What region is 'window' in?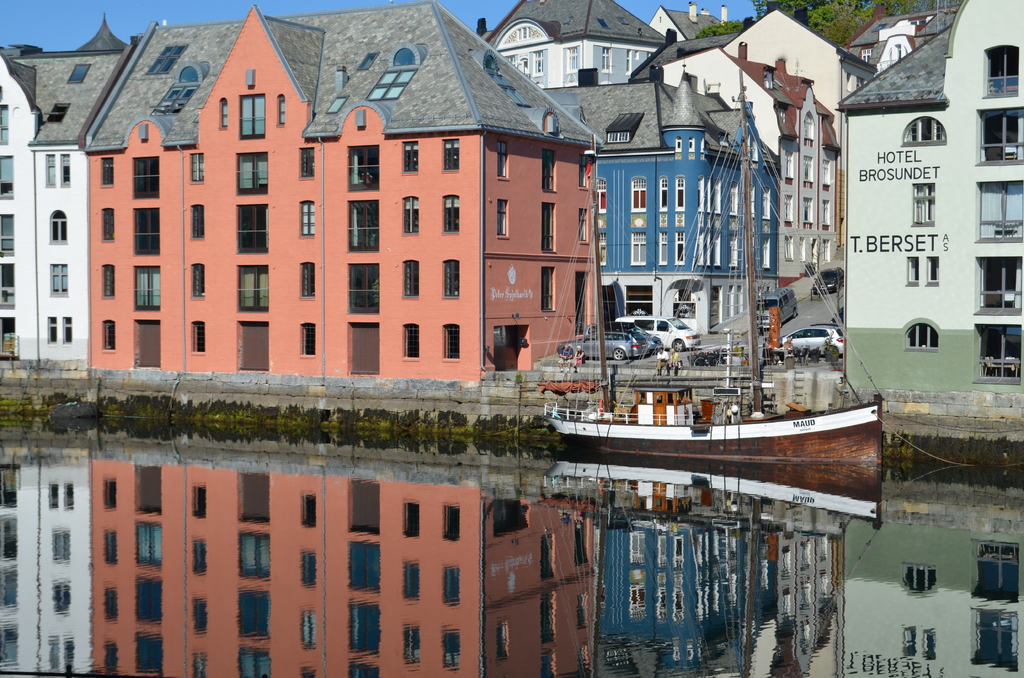
<region>444, 138, 460, 170</region>.
